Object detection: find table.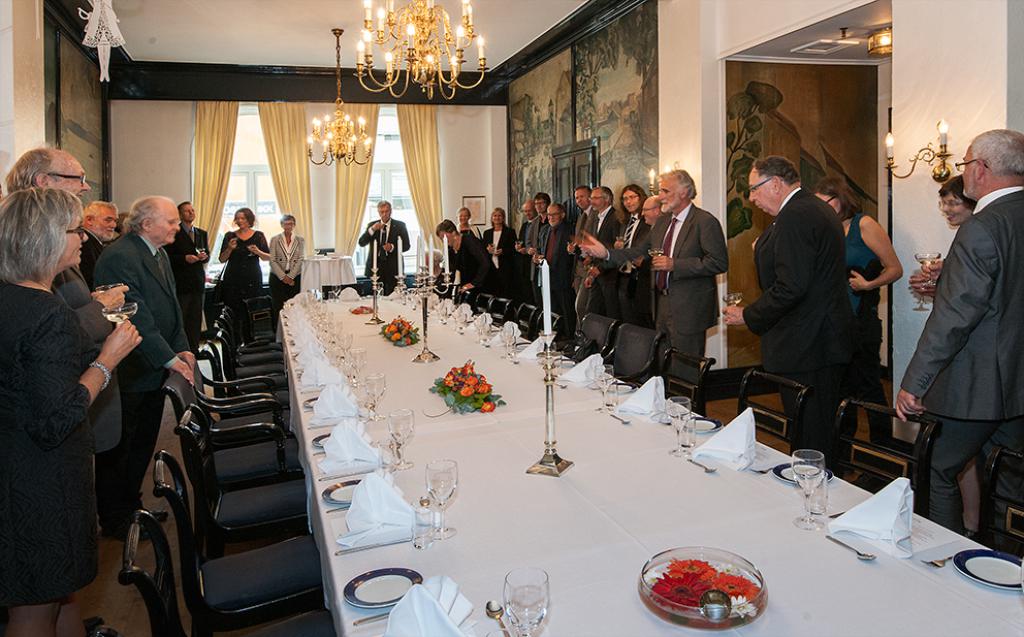
pyautogui.locateOnScreen(282, 296, 1023, 636).
